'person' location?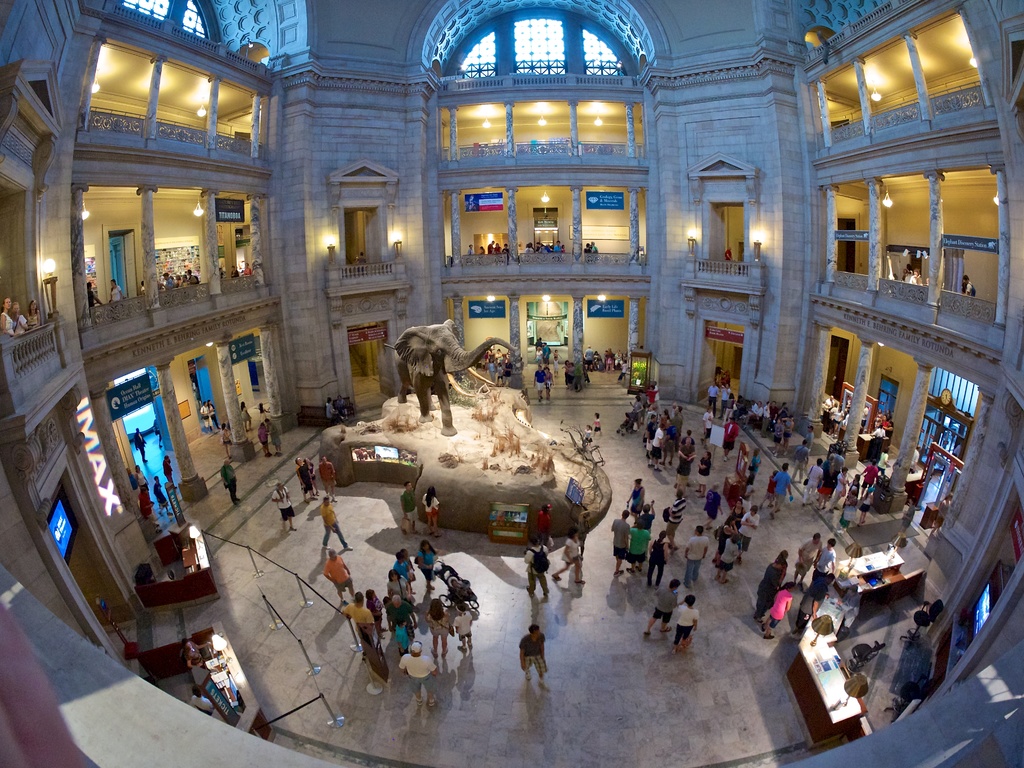
l=418, t=486, r=440, b=538
